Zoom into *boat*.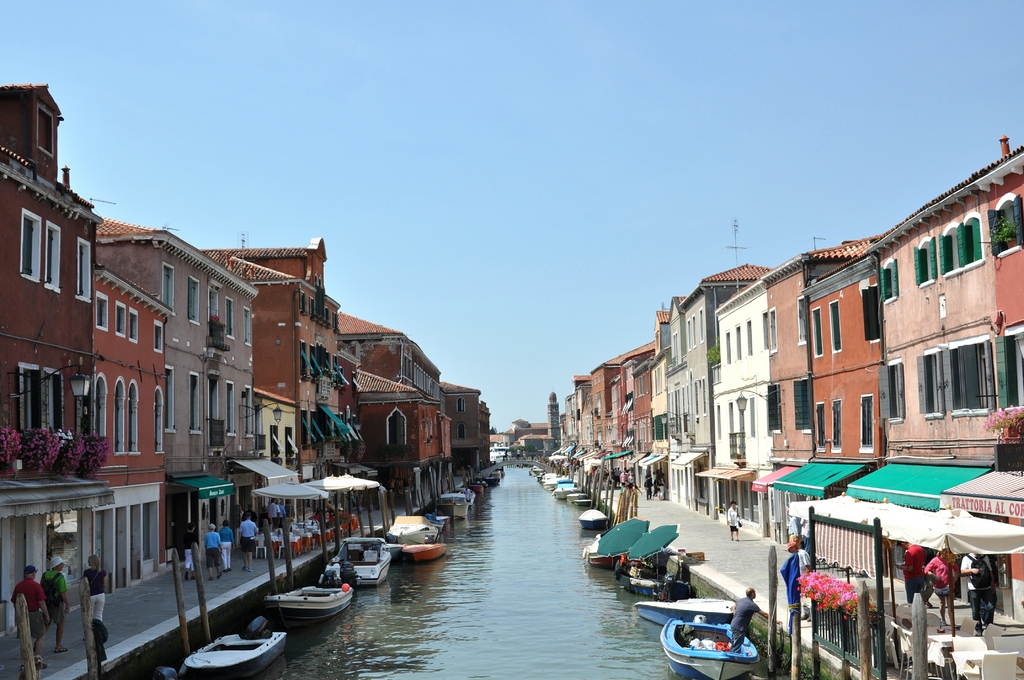
Zoom target: region(258, 580, 354, 625).
